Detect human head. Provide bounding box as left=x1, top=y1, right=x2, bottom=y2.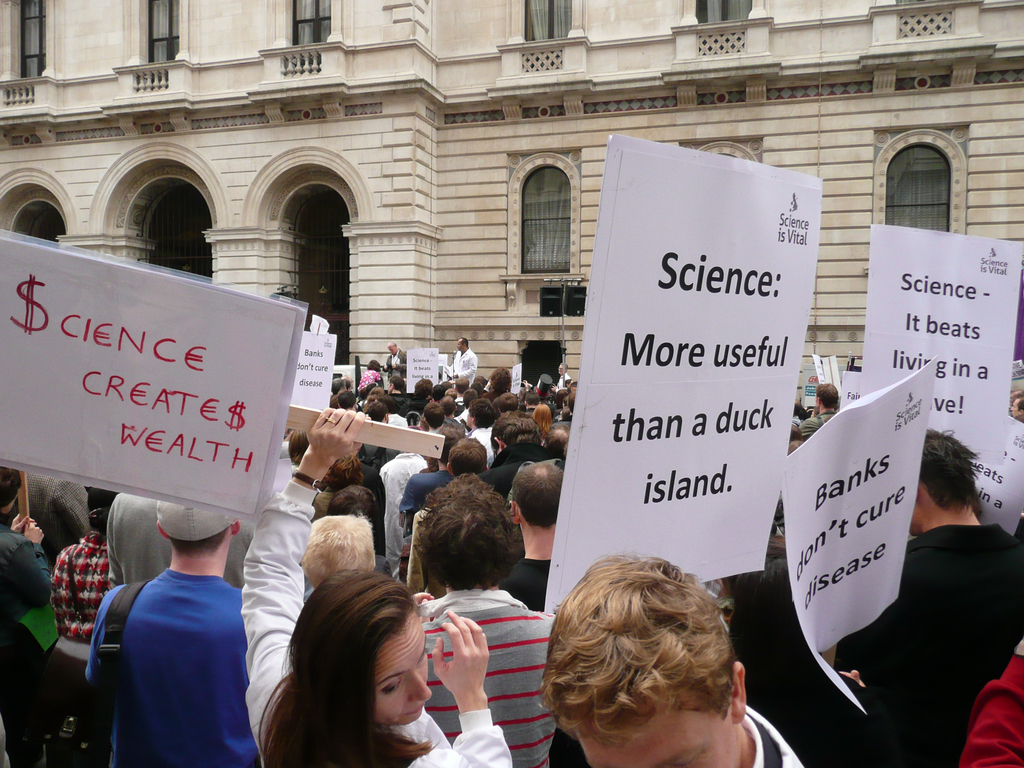
left=816, top=381, right=841, bottom=412.
